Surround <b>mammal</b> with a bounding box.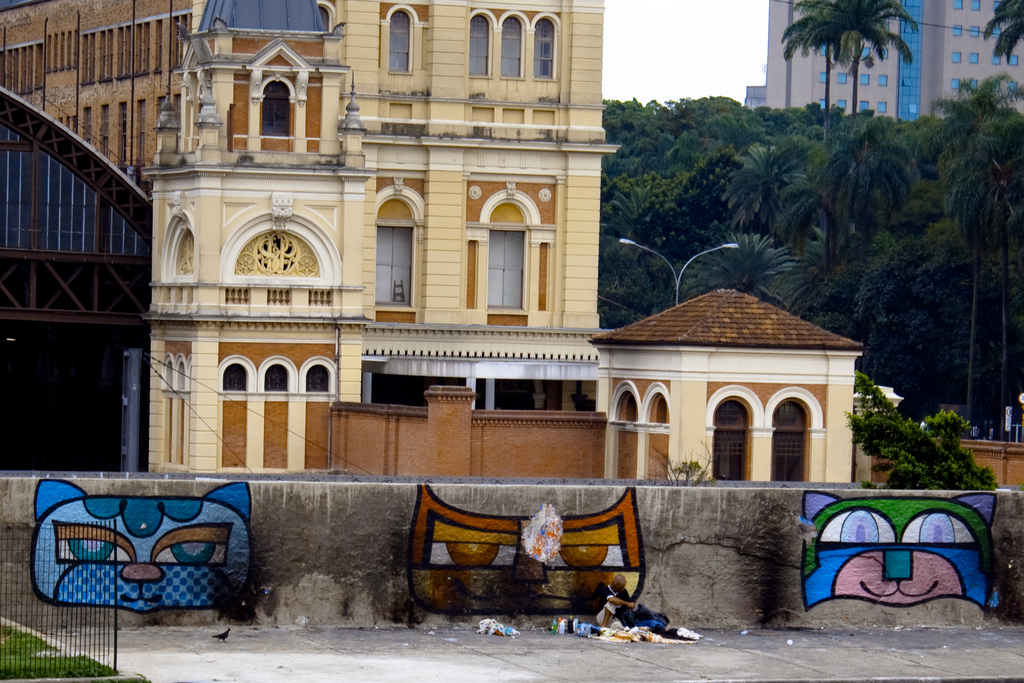
799/491/1002/607.
